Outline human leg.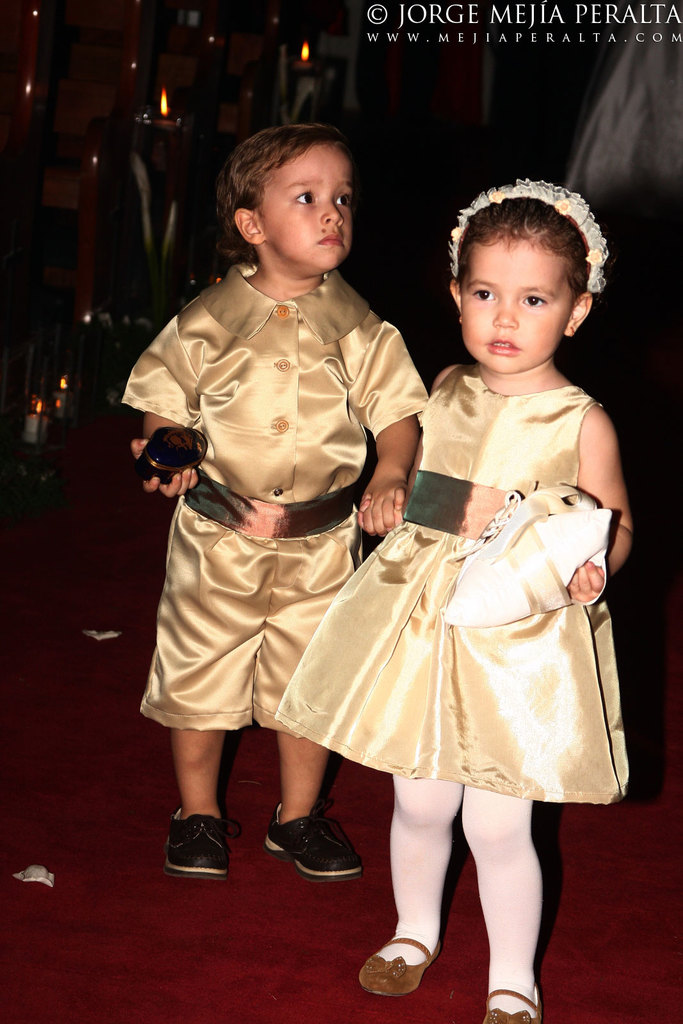
Outline: (461,788,545,1023).
